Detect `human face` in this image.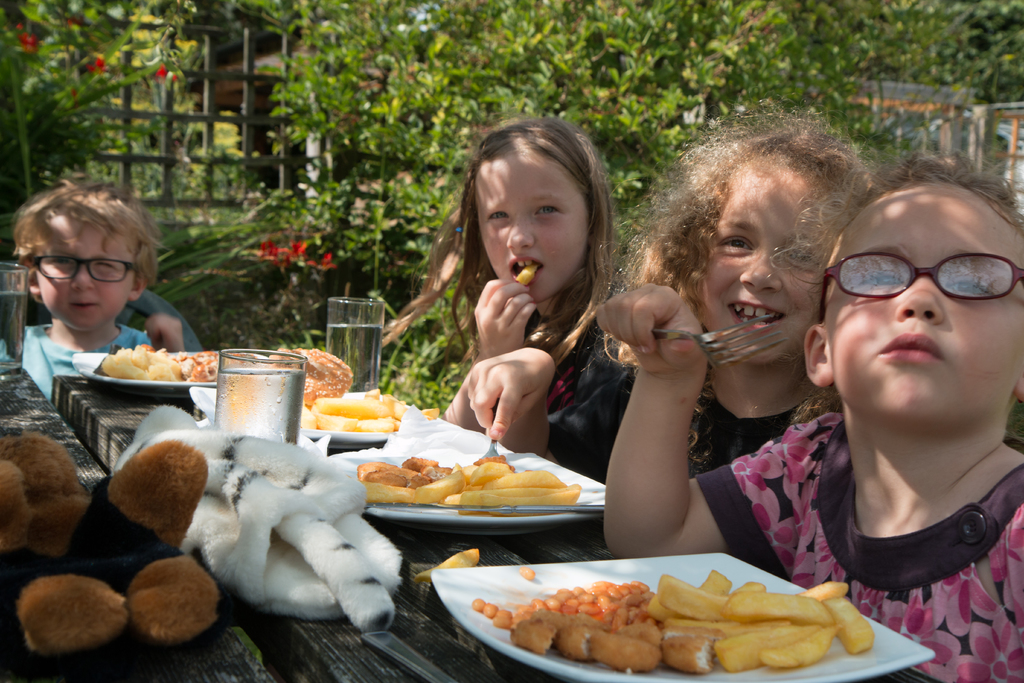
Detection: (817,184,1023,413).
